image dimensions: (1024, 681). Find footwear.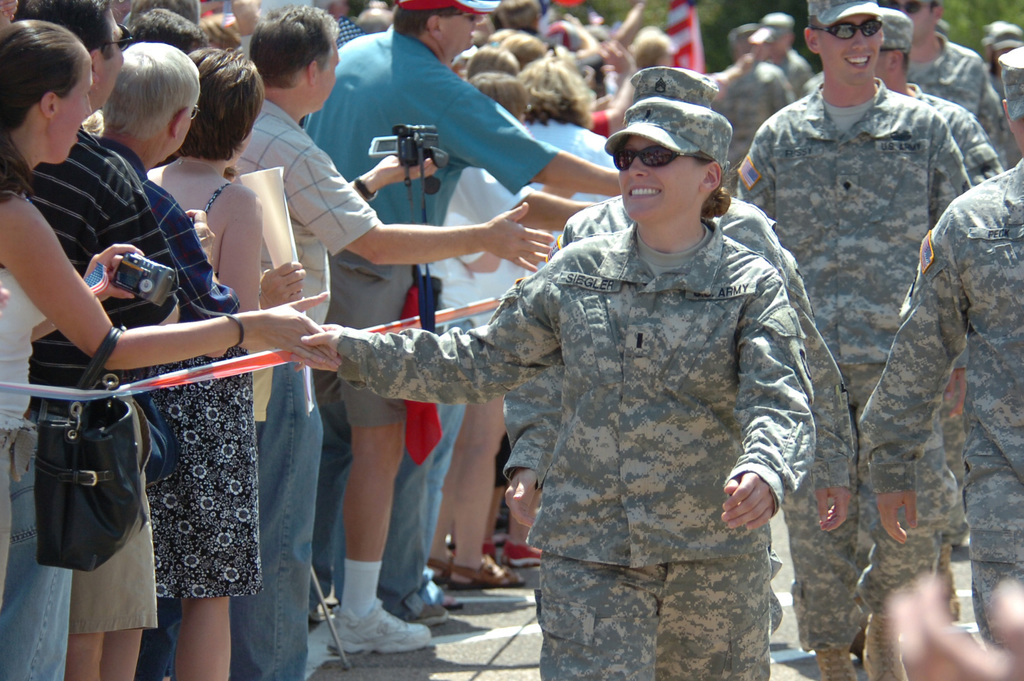
(left=861, top=611, right=911, bottom=680).
